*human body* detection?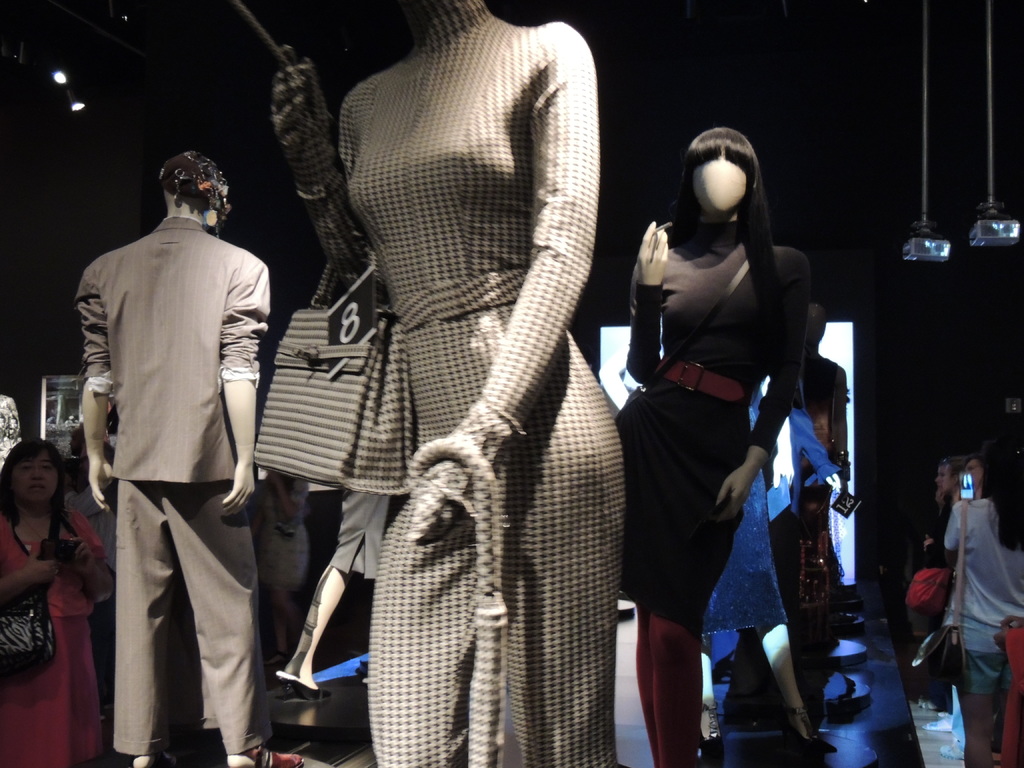
<region>617, 118, 789, 758</region>
